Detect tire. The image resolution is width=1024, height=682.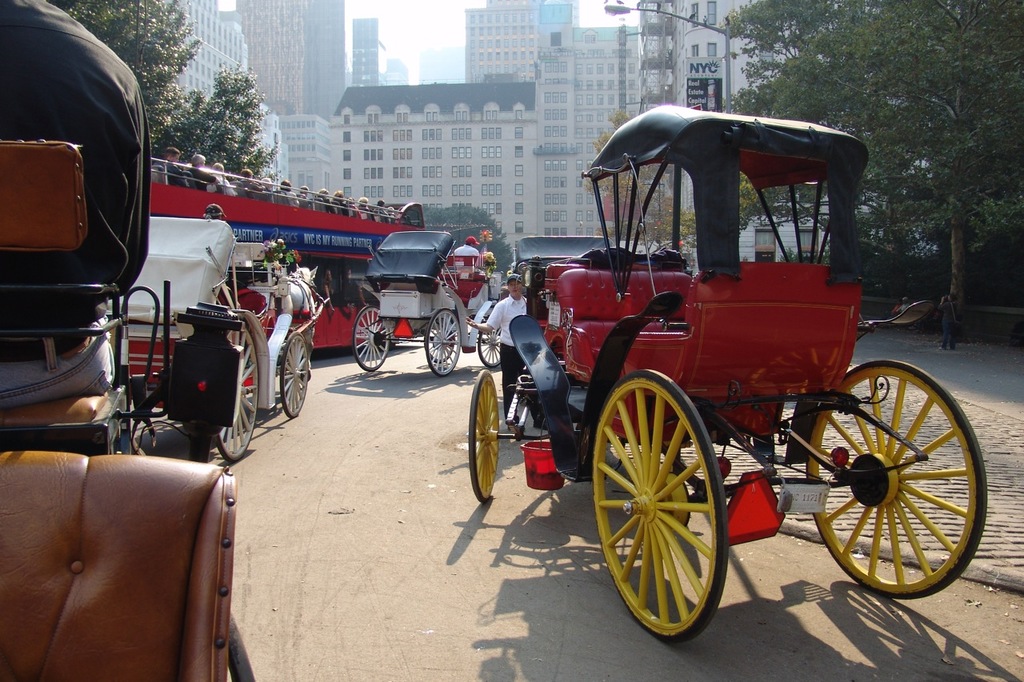
bbox=(212, 320, 259, 462).
